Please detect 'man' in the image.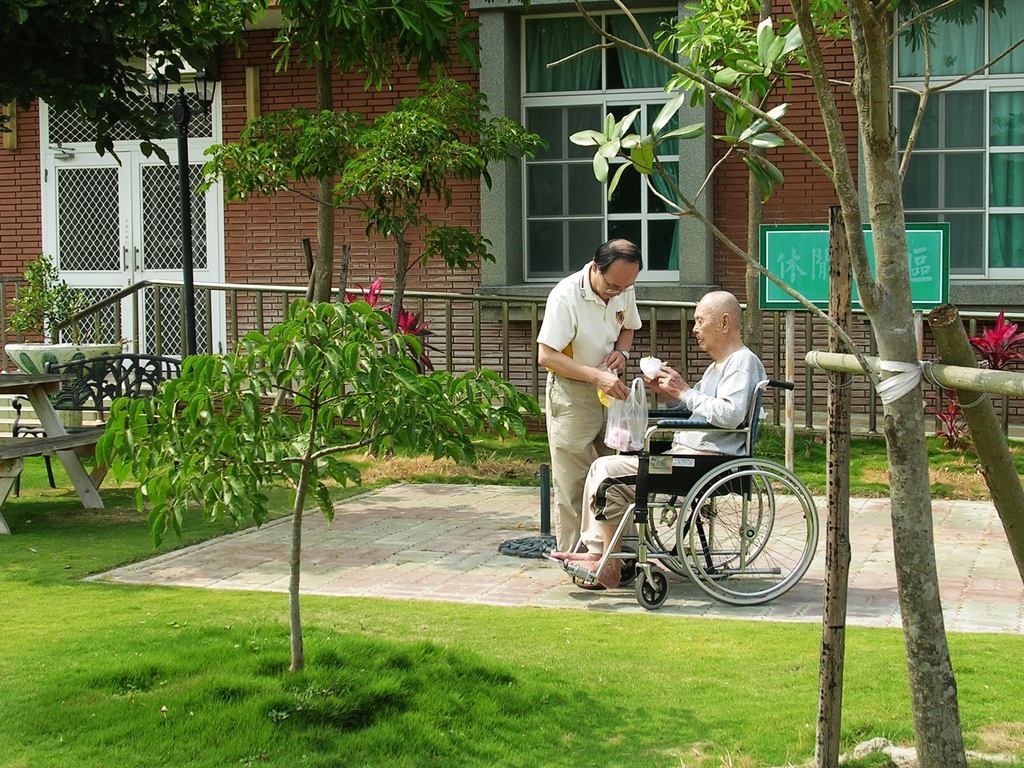
[left=540, top=291, right=768, bottom=589].
